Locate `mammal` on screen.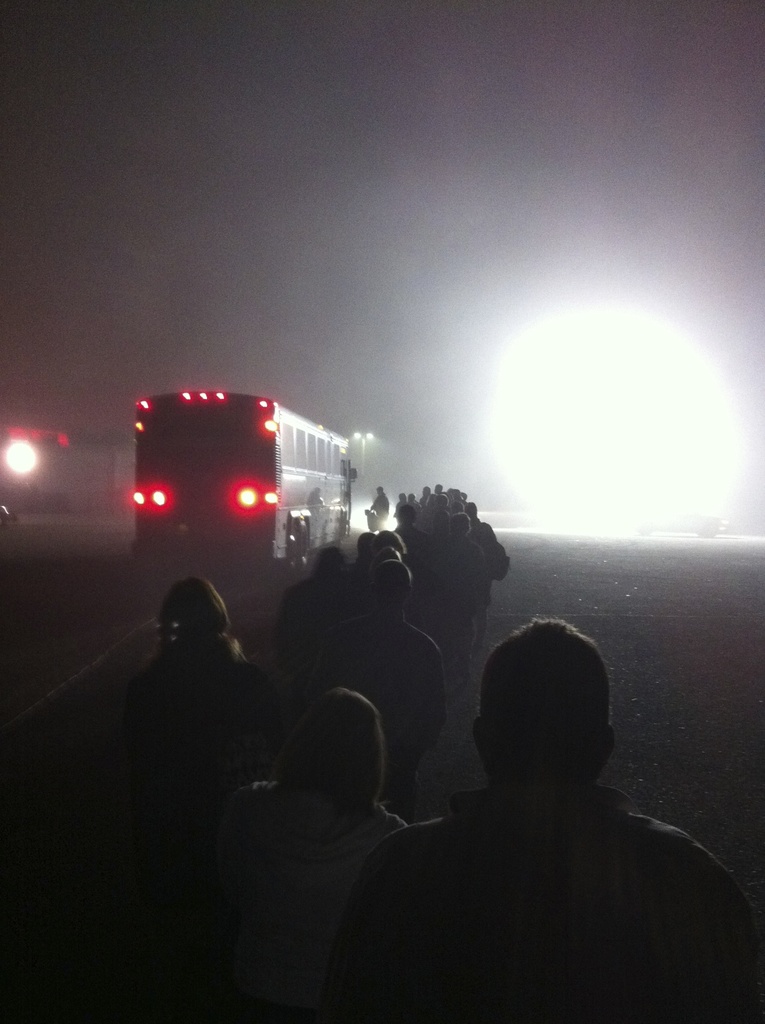
On screen at 376,623,719,990.
